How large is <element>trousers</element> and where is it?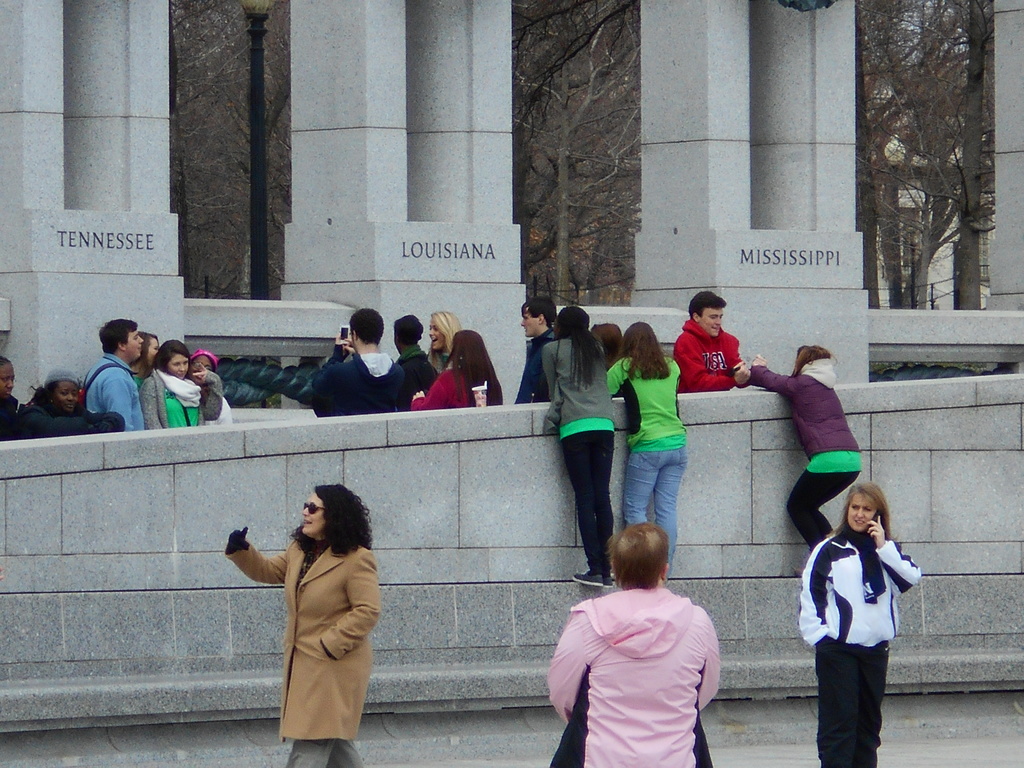
Bounding box: crop(562, 428, 617, 577).
